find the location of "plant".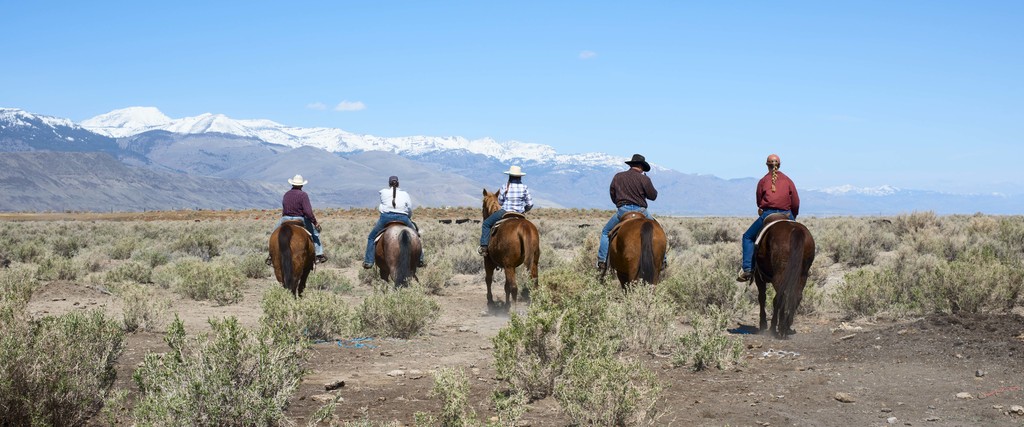
Location: <region>415, 367, 477, 426</region>.
